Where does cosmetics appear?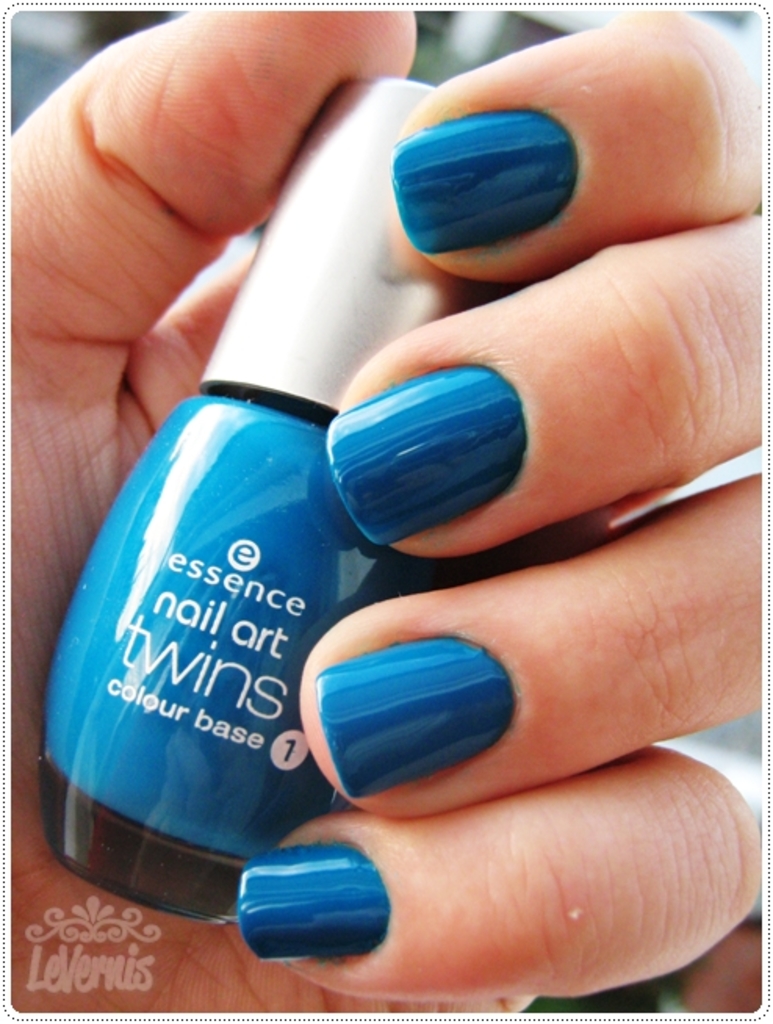
Appears at [left=28, top=72, right=488, bottom=925].
